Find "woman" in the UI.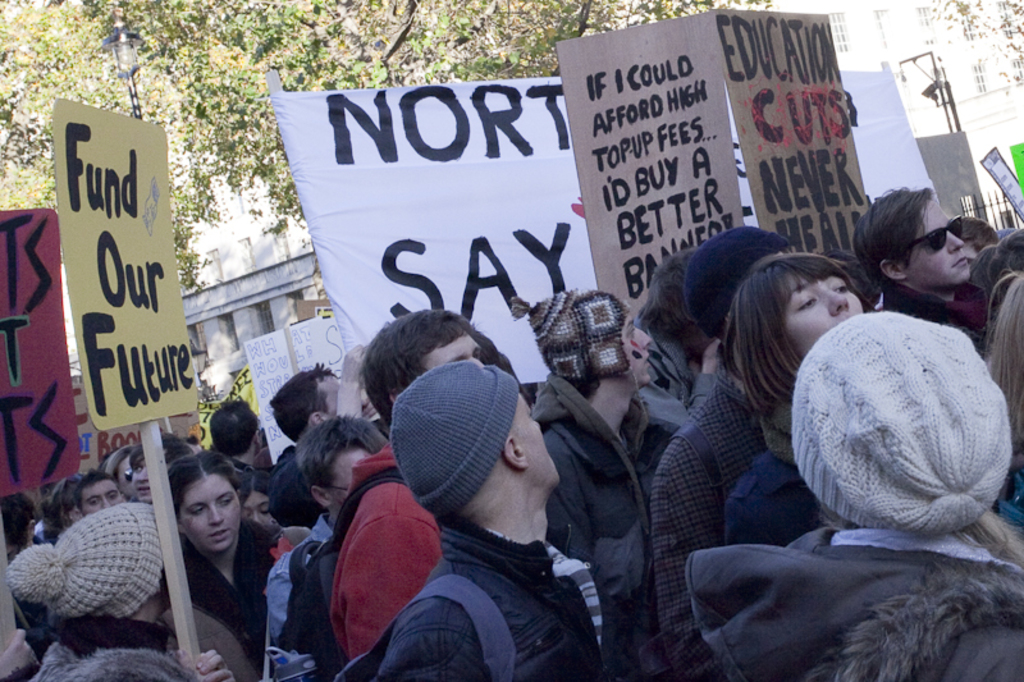
UI element at 723,256,863,544.
